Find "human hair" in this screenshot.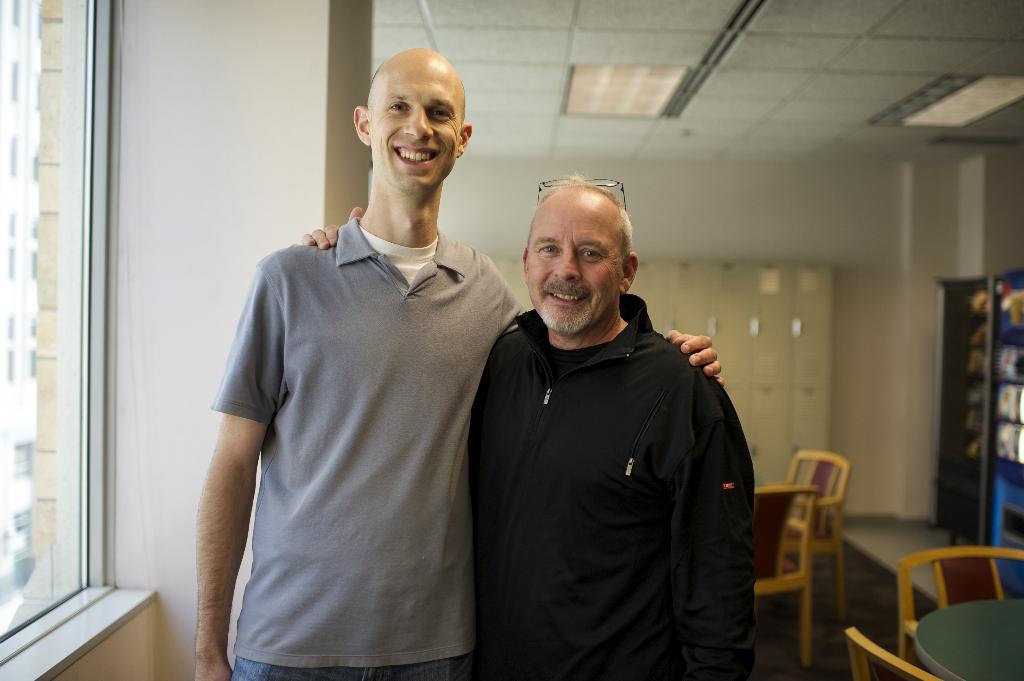
The bounding box for "human hair" is (x1=519, y1=170, x2=641, y2=262).
